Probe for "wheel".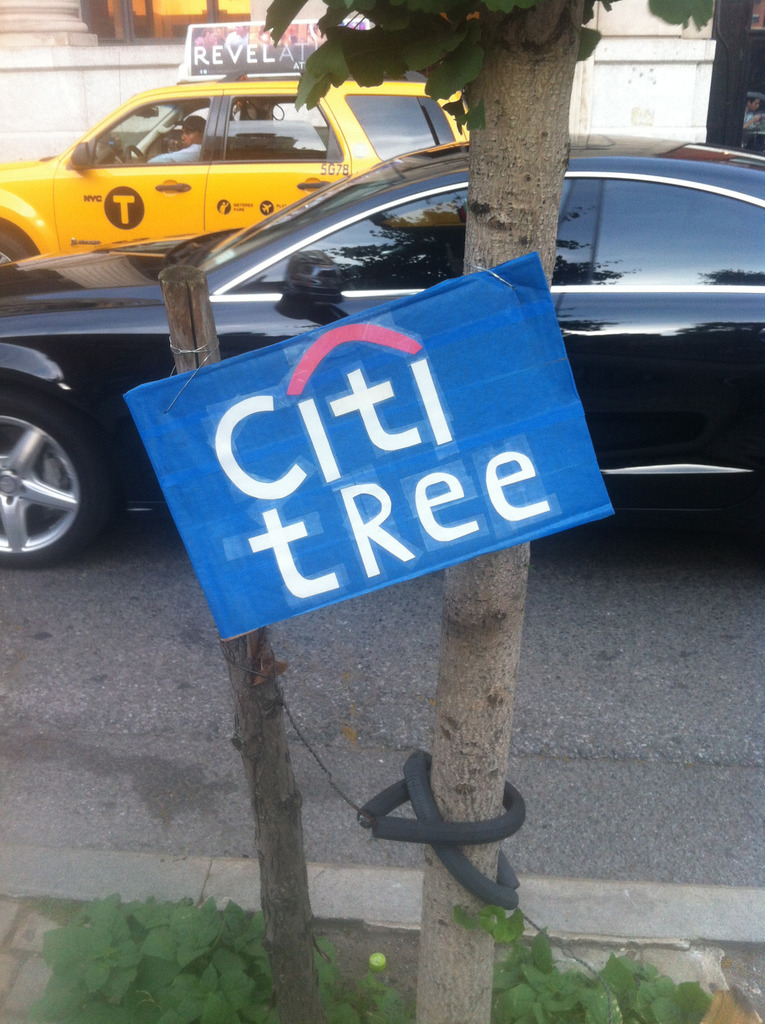
Probe result: <region>0, 216, 35, 261</region>.
